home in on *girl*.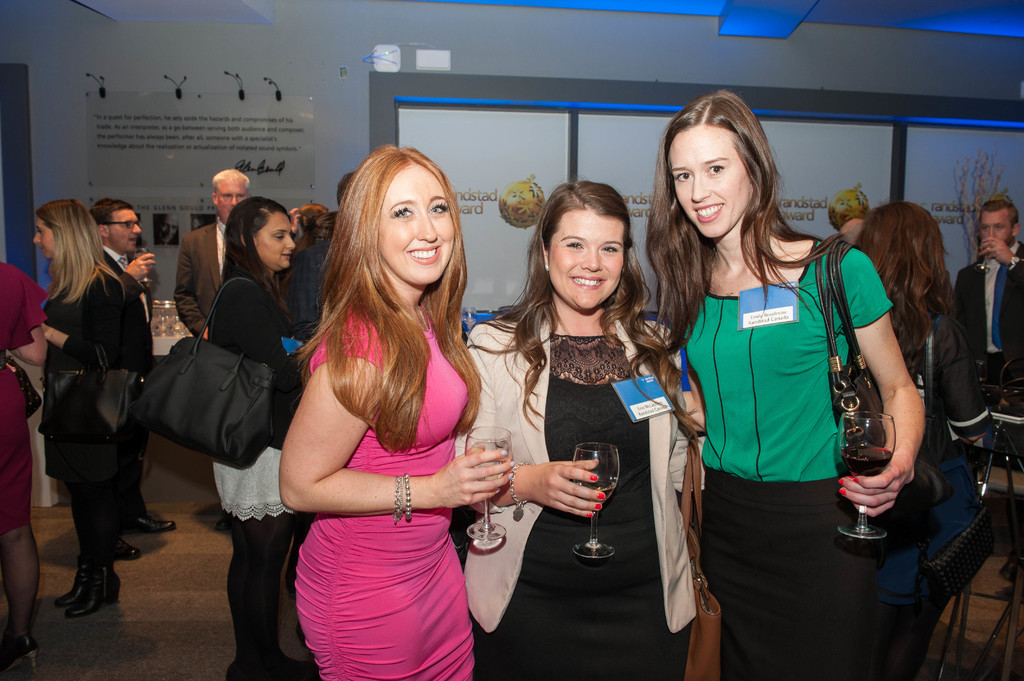
Homed in at select_region(847, 193, 1003, 593).
